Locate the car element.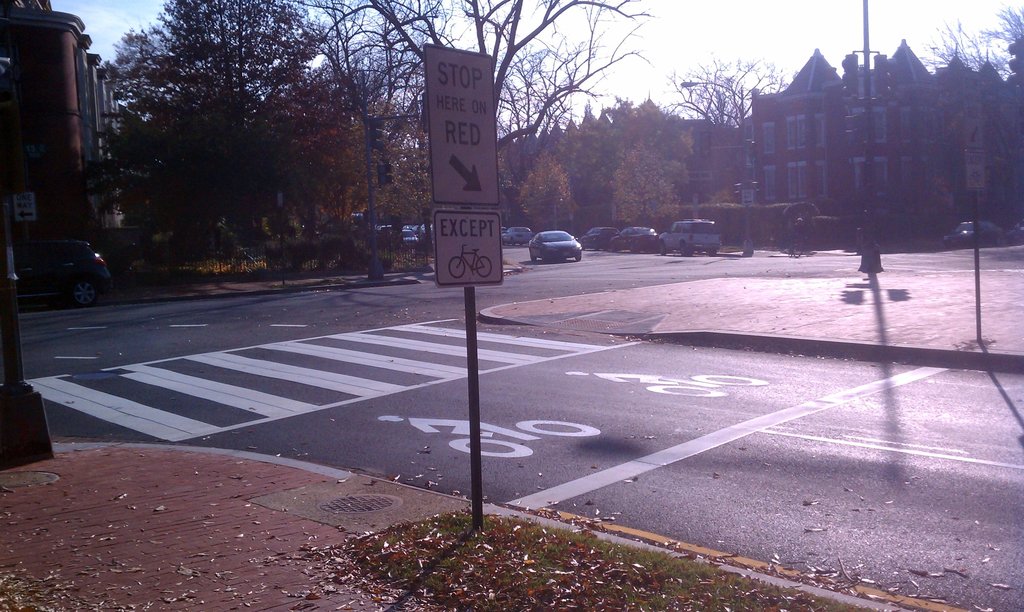
Element bbox: [609, 226, 657, 255].
